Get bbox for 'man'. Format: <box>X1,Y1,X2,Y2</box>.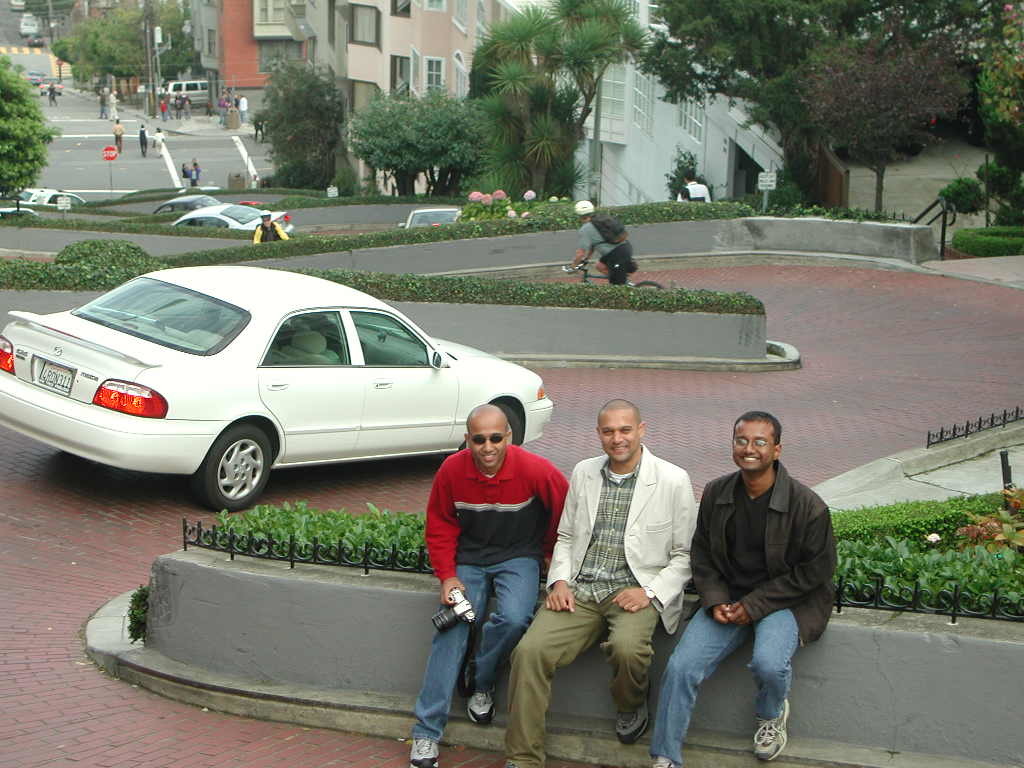
<box>132,119,147,157</box>.
